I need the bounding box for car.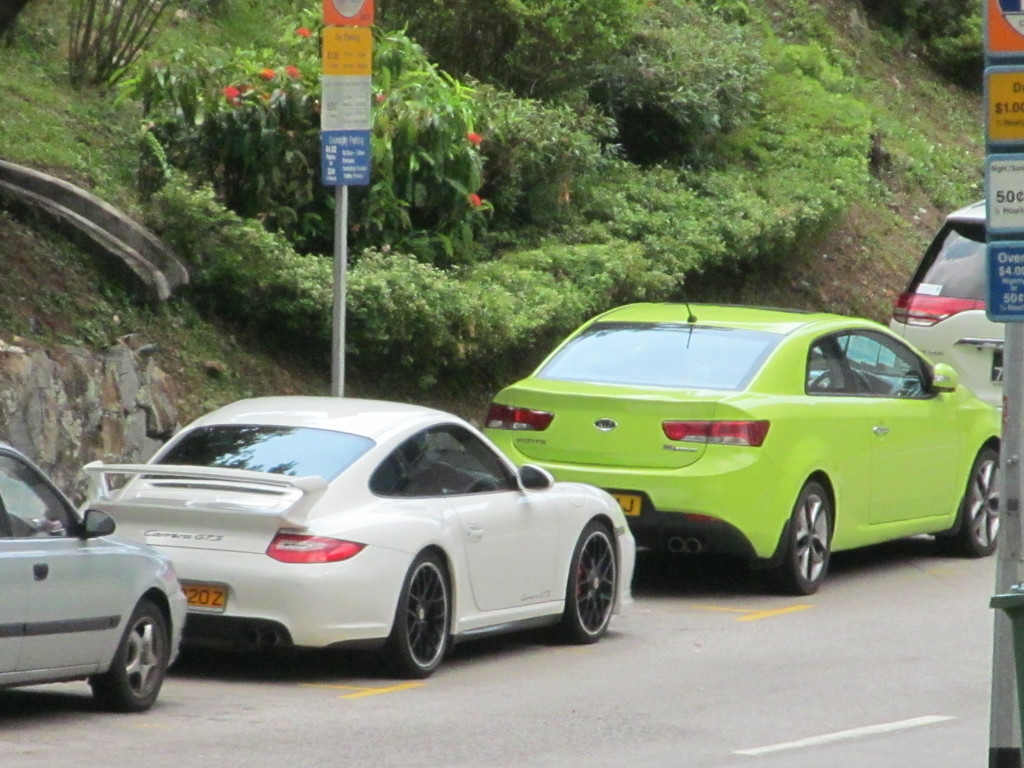
Here it is: rect(0, 444, 192, 712).
